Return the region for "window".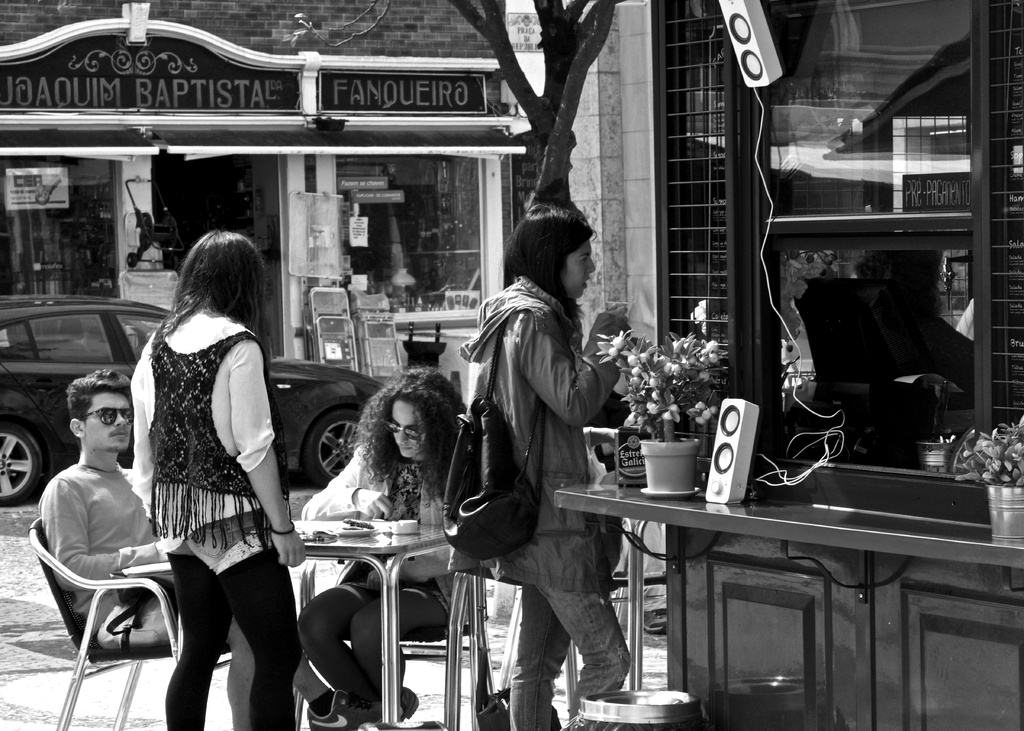
757/40/1004/400.
